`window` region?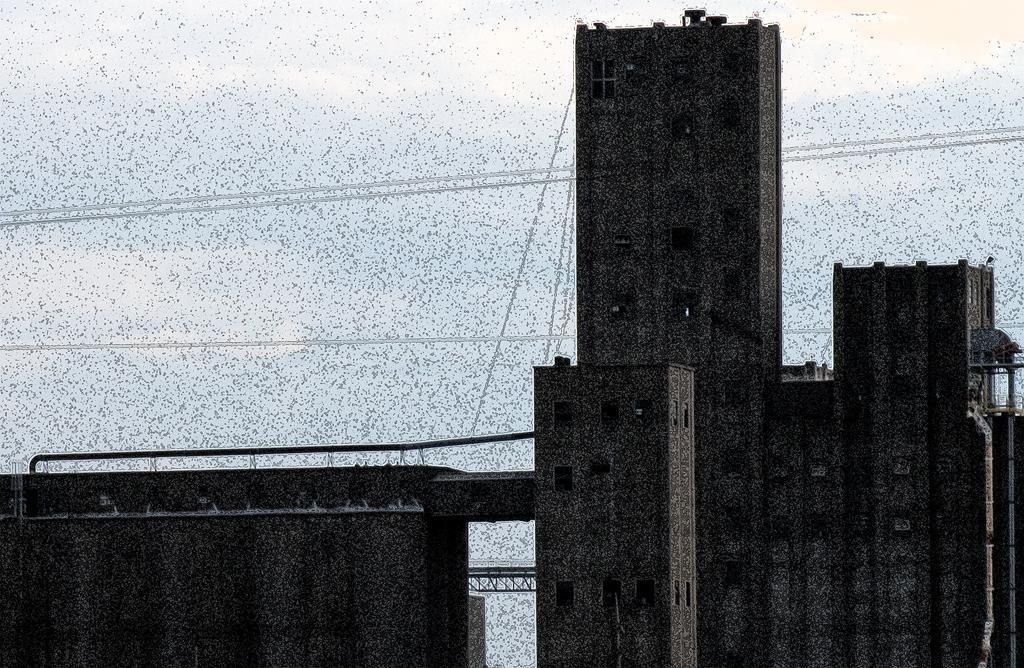
[720,447,743,479]
